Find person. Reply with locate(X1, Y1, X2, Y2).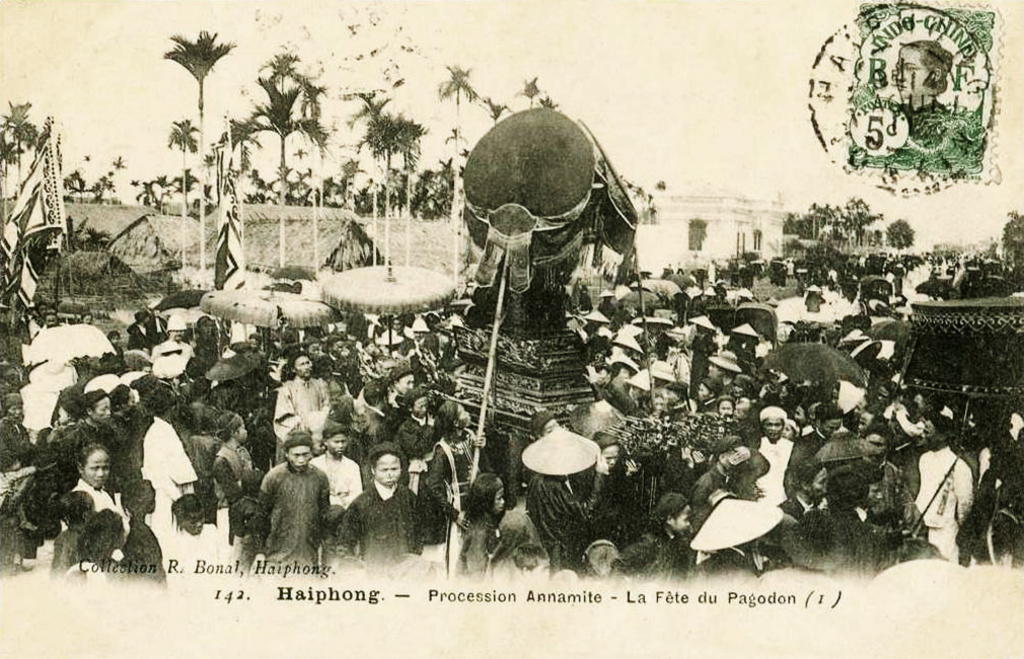
locate(75, 440, 105, 577).
